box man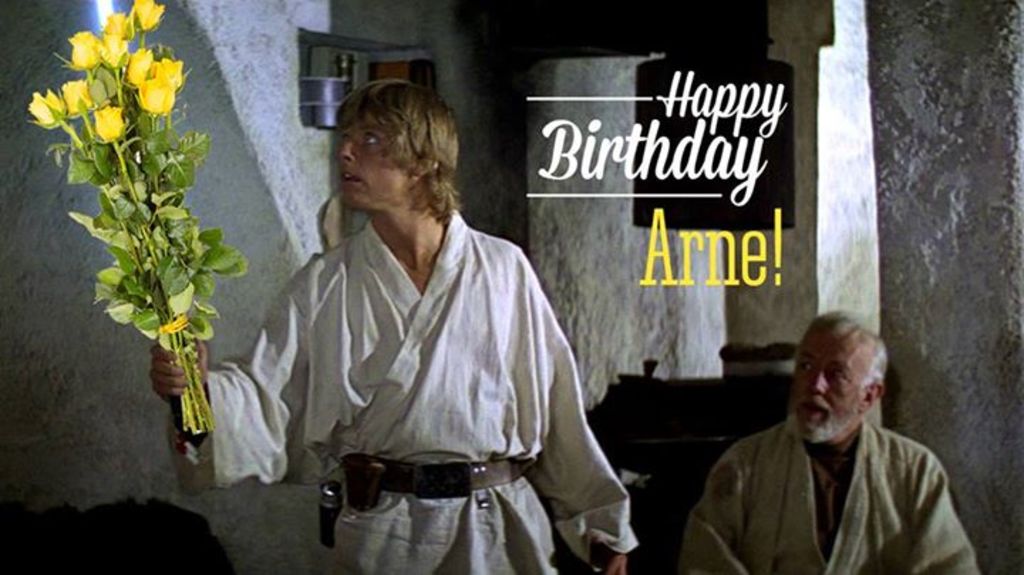
box(680, 303, 977, 574)
